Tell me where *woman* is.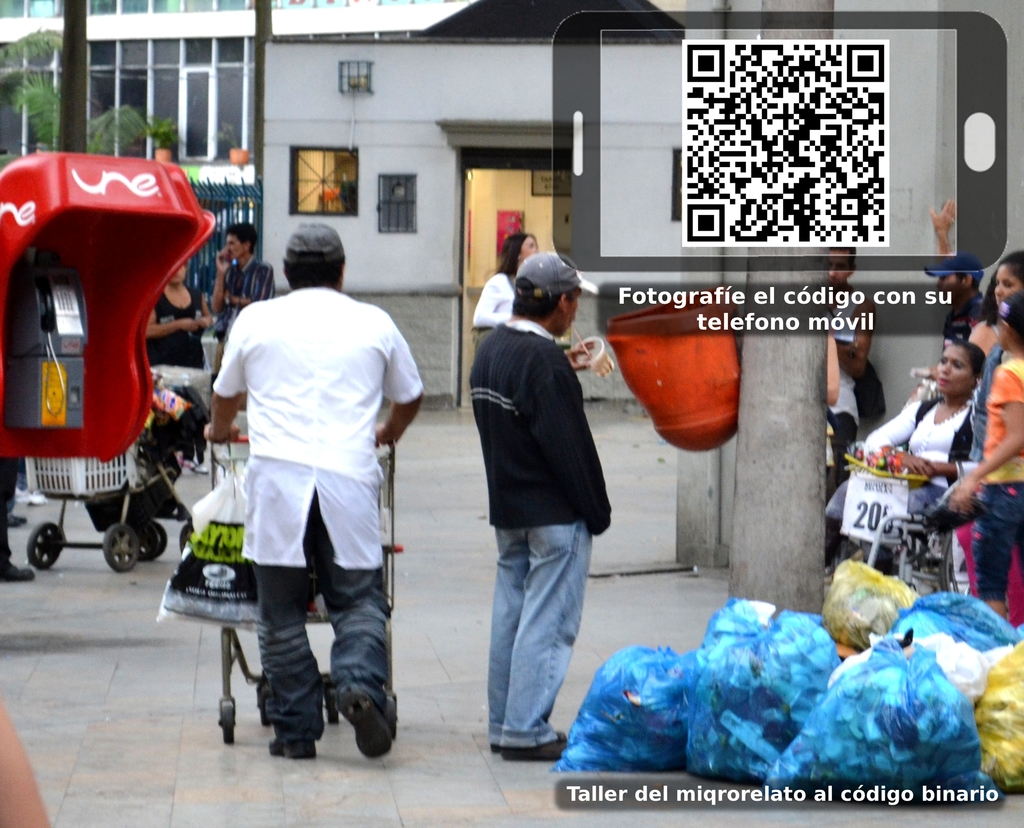
*woman* is at <region>148, 247, 218, 481</region>.
